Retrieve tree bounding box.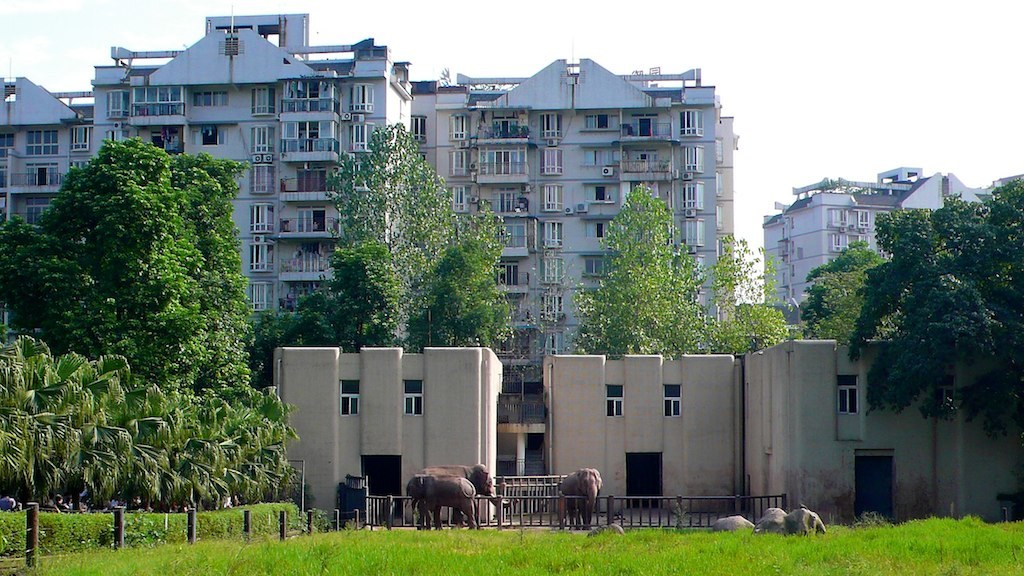
Bounding box: select_region(0, 216, 124, 358).
